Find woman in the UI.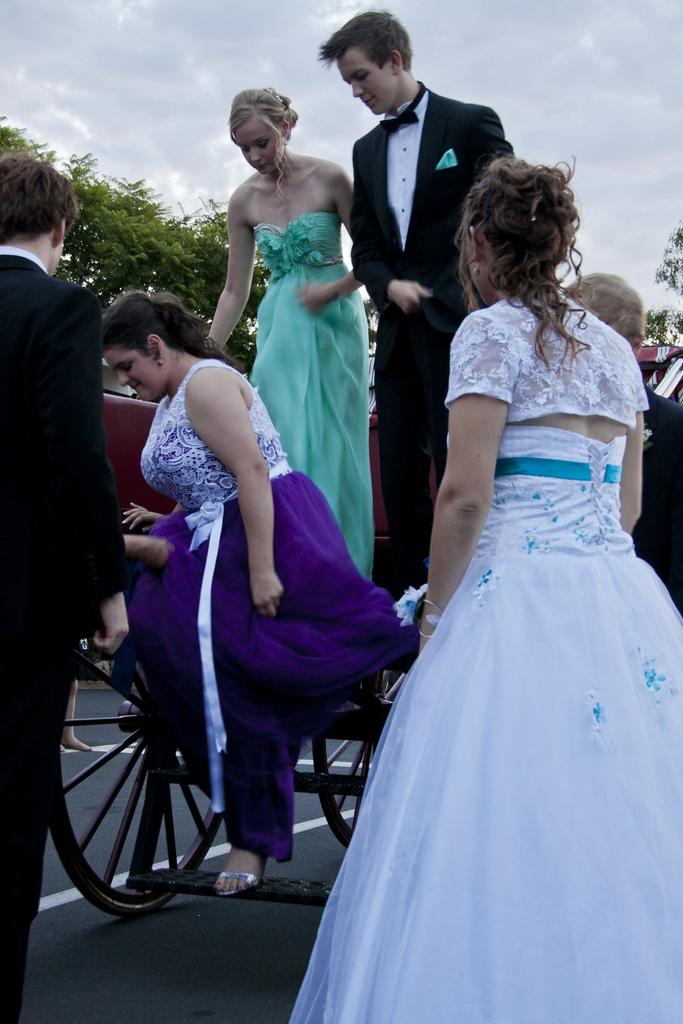
UI element at pyautogui.locateOnScreen(197, 74, 369, 581).
